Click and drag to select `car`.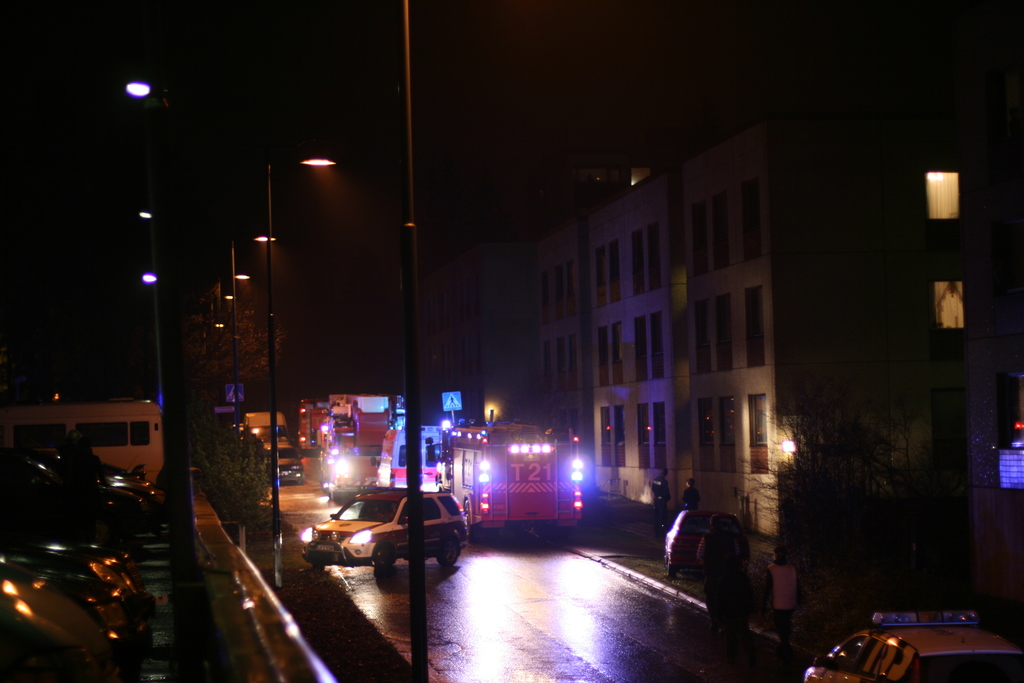
Selection: 265, 446, 311, 479.
